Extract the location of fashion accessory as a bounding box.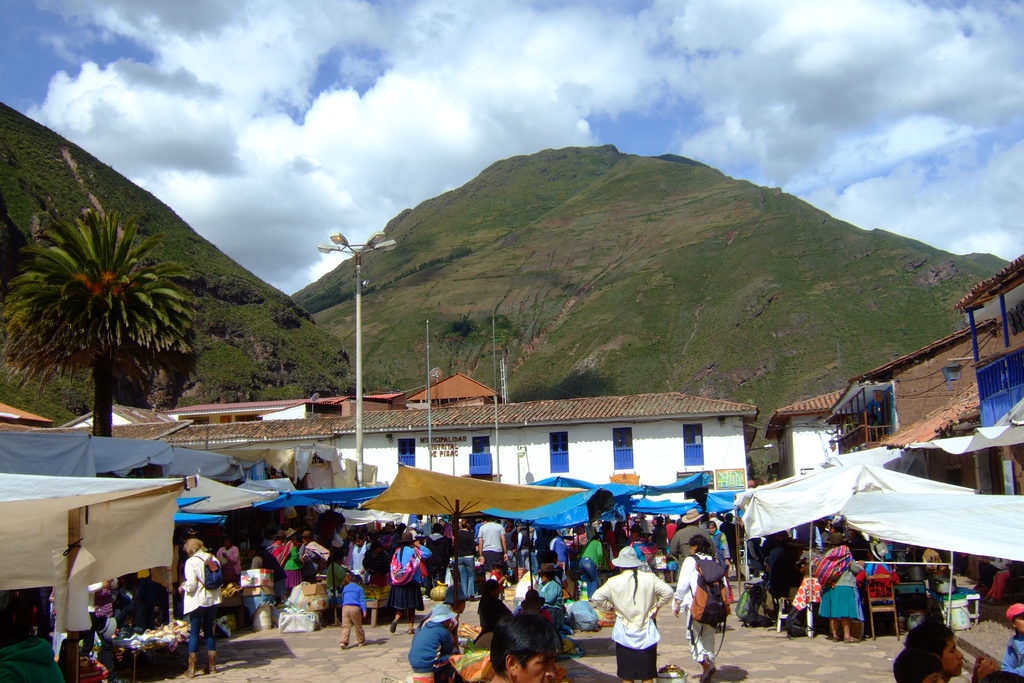
left=681, top=509, right=705, bottom=523.
